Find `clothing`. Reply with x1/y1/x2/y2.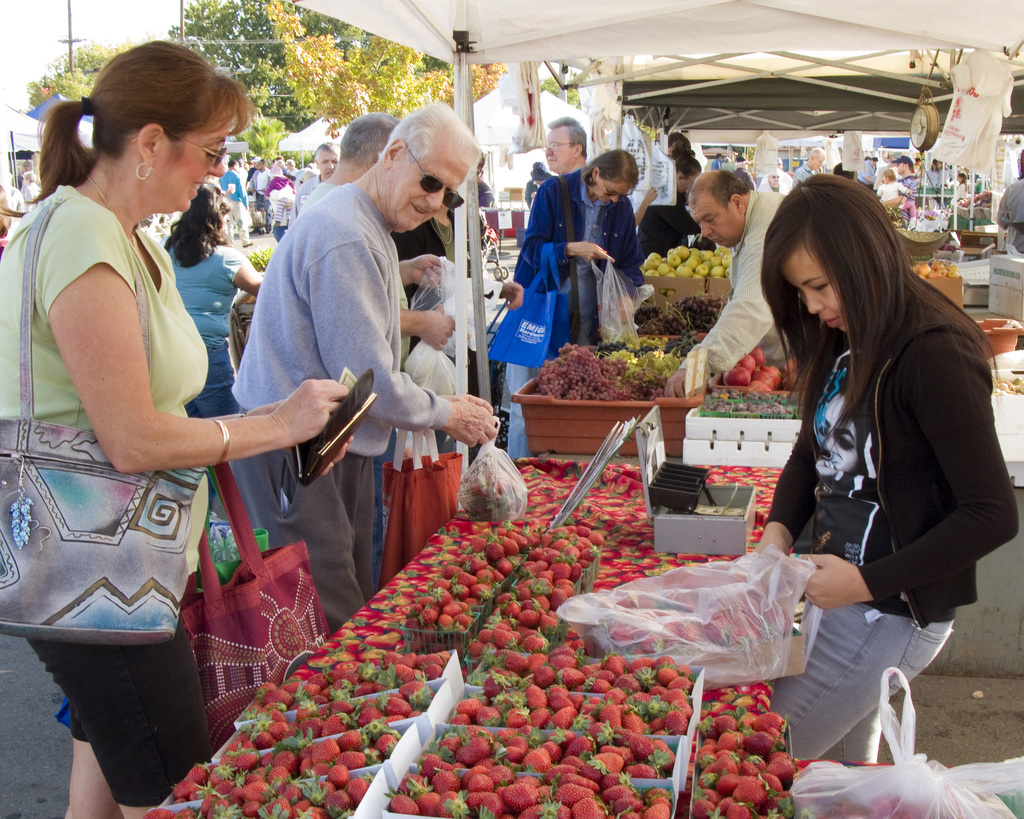
285/173/317/215.
